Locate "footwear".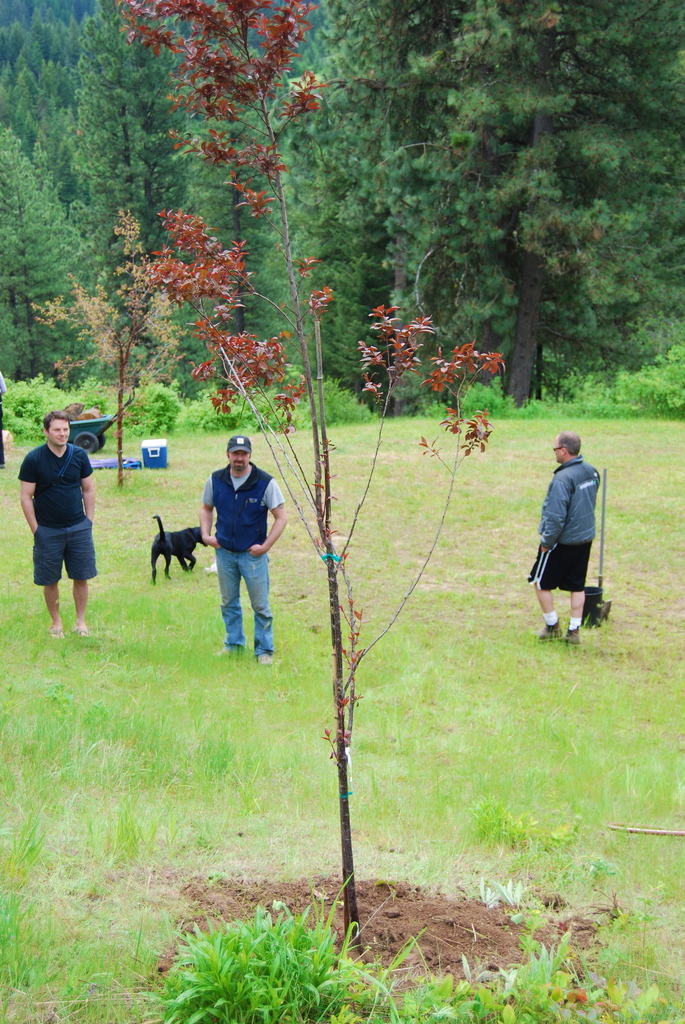
Bounding box: <box>254,652,270,664</box>.
